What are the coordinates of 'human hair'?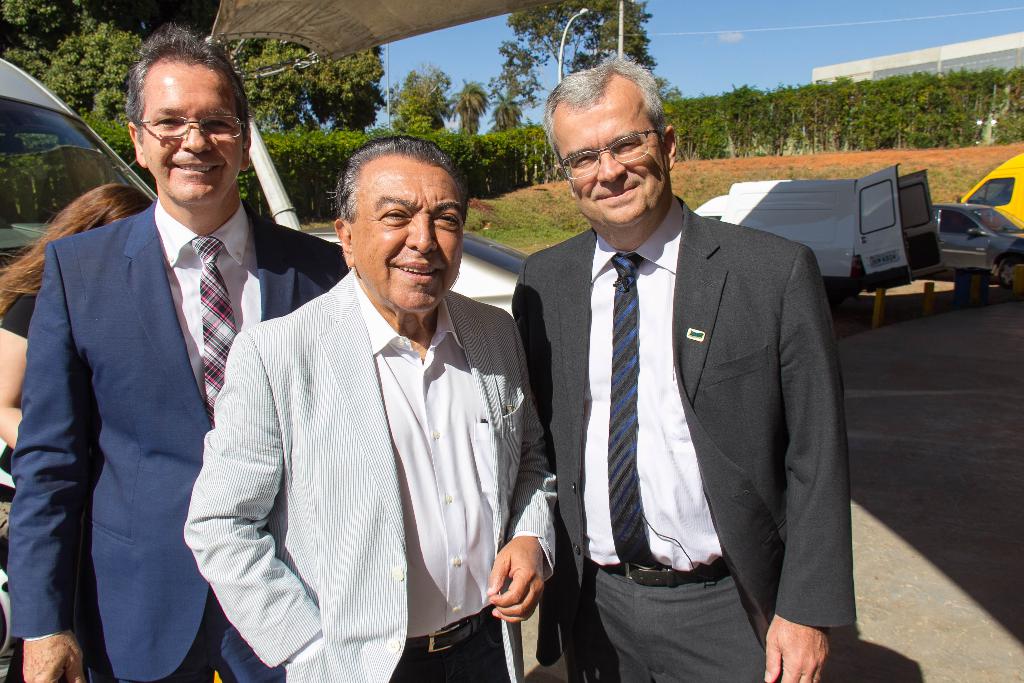
{"x1": 0, "y1": 179, "x2": 156, "y2": 312}.
